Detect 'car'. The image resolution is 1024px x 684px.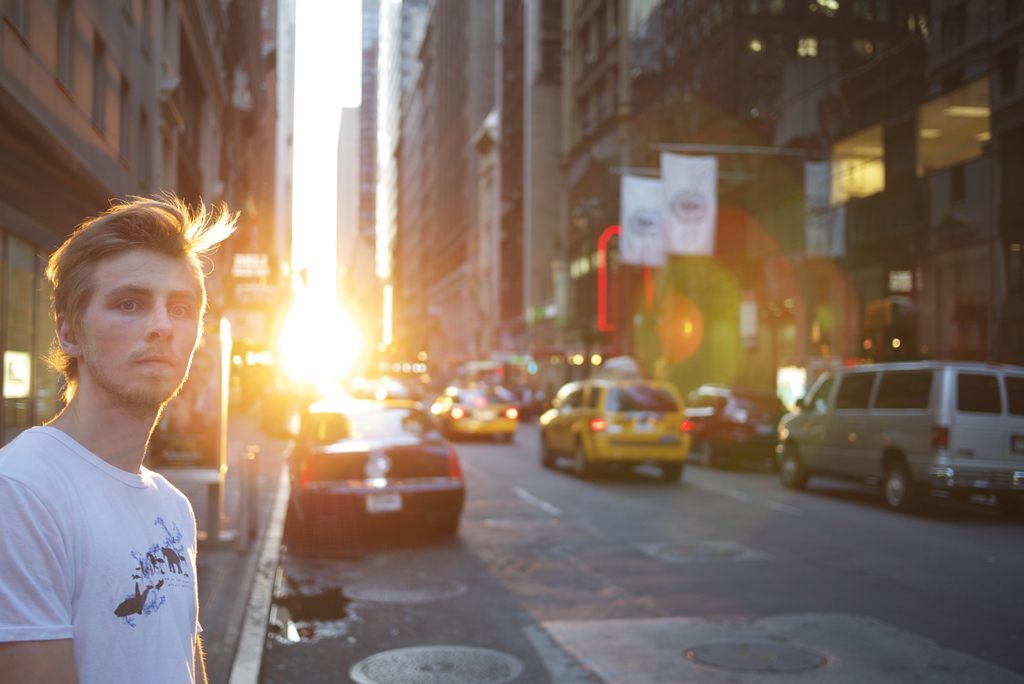
BBox(689, 385, 797, 469).
